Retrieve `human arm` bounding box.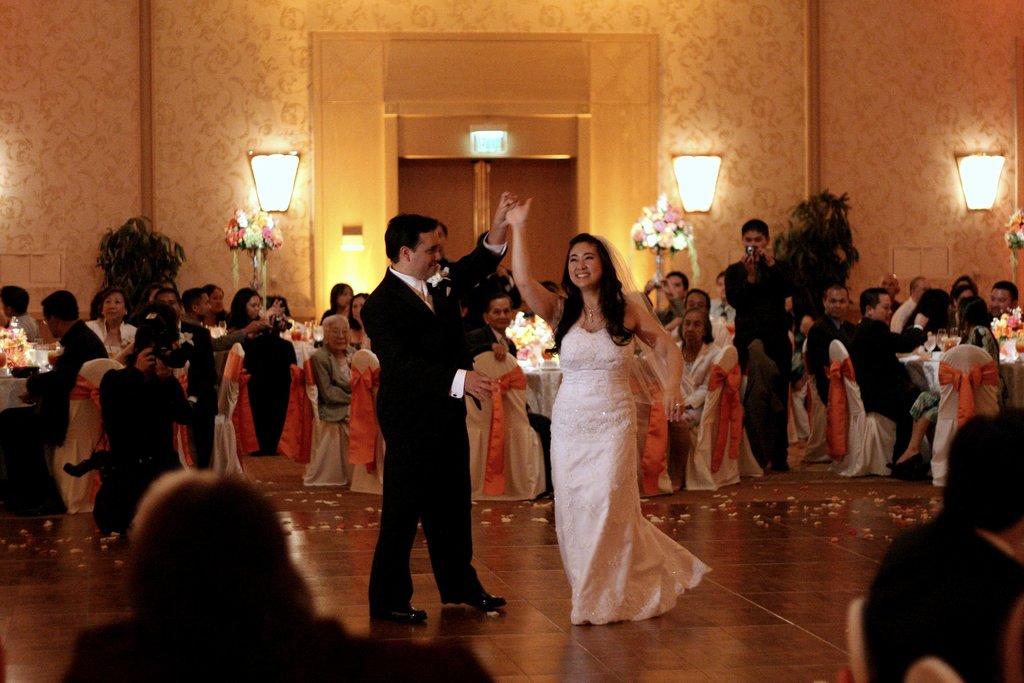
Bounding box: Rect(643, 280, 665, 327).
